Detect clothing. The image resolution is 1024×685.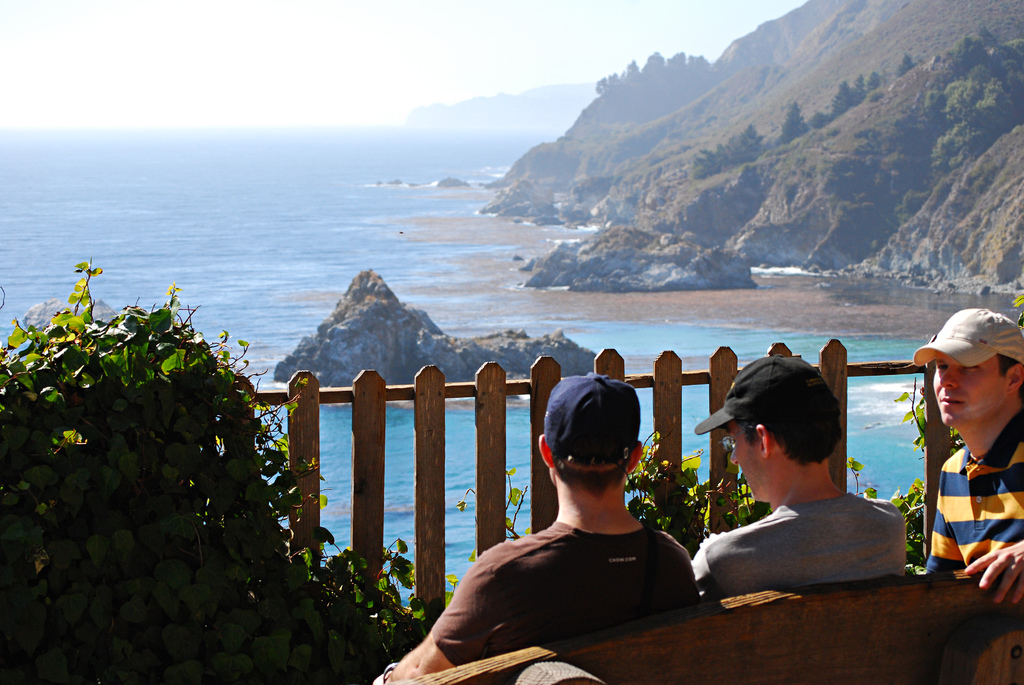
rect(697, 462, 926, 613).
